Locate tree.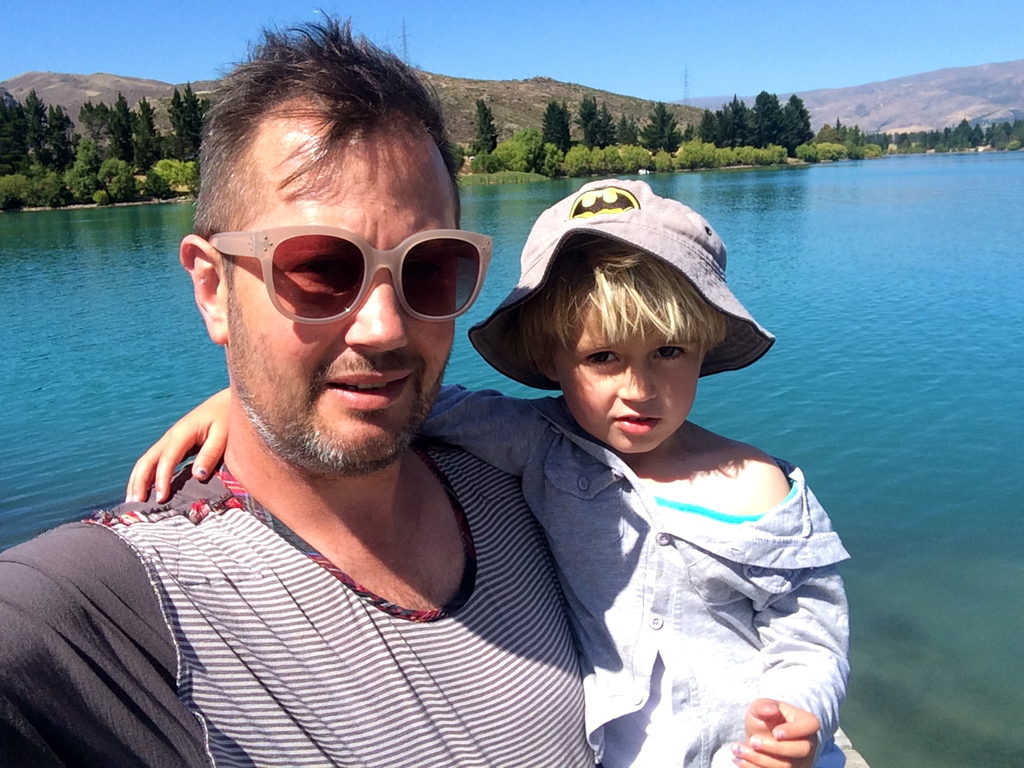
Bounding box: Rect(474, 148, 500, 172).
